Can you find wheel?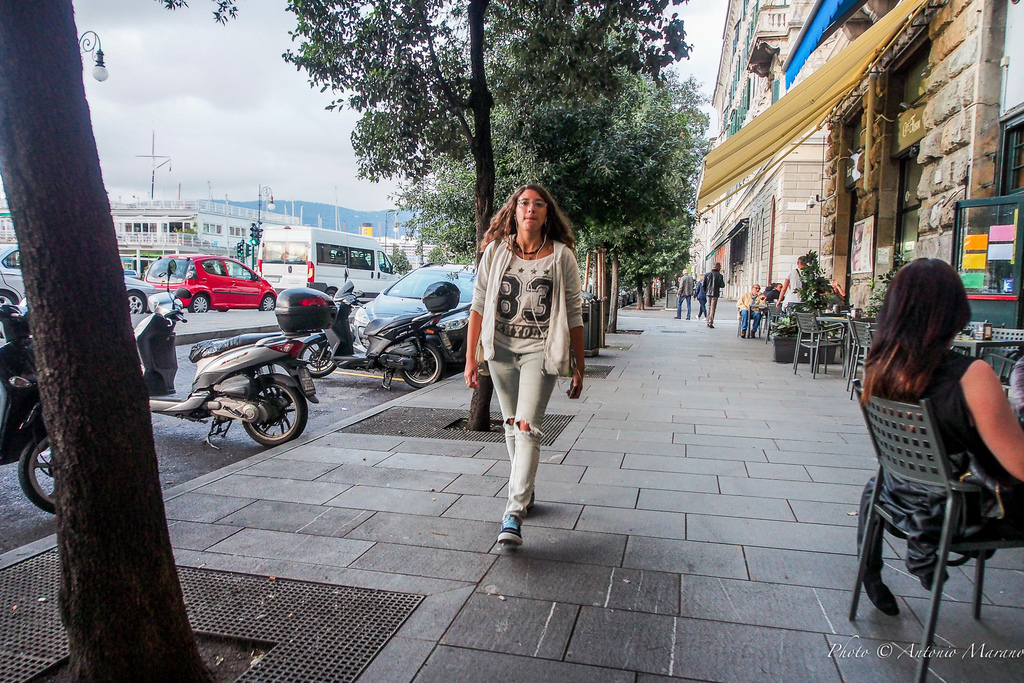
Yes, bounding box: locate(1, 290, 19, 306).
